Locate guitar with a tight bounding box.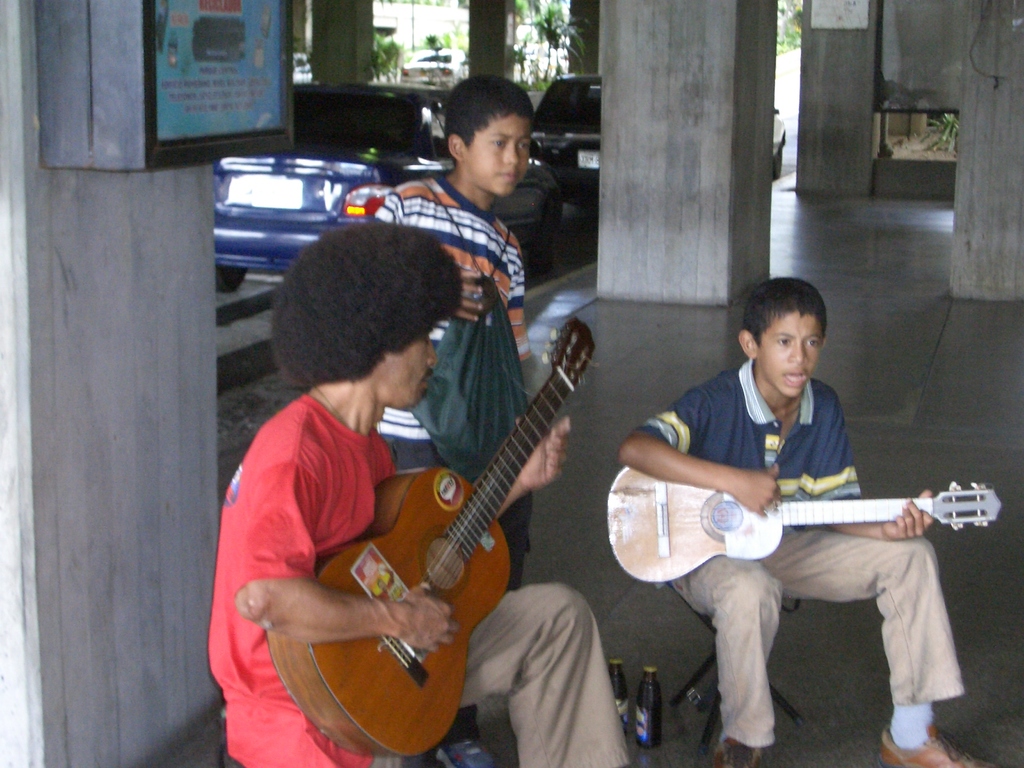
<box>282,281,622,737</box>.
